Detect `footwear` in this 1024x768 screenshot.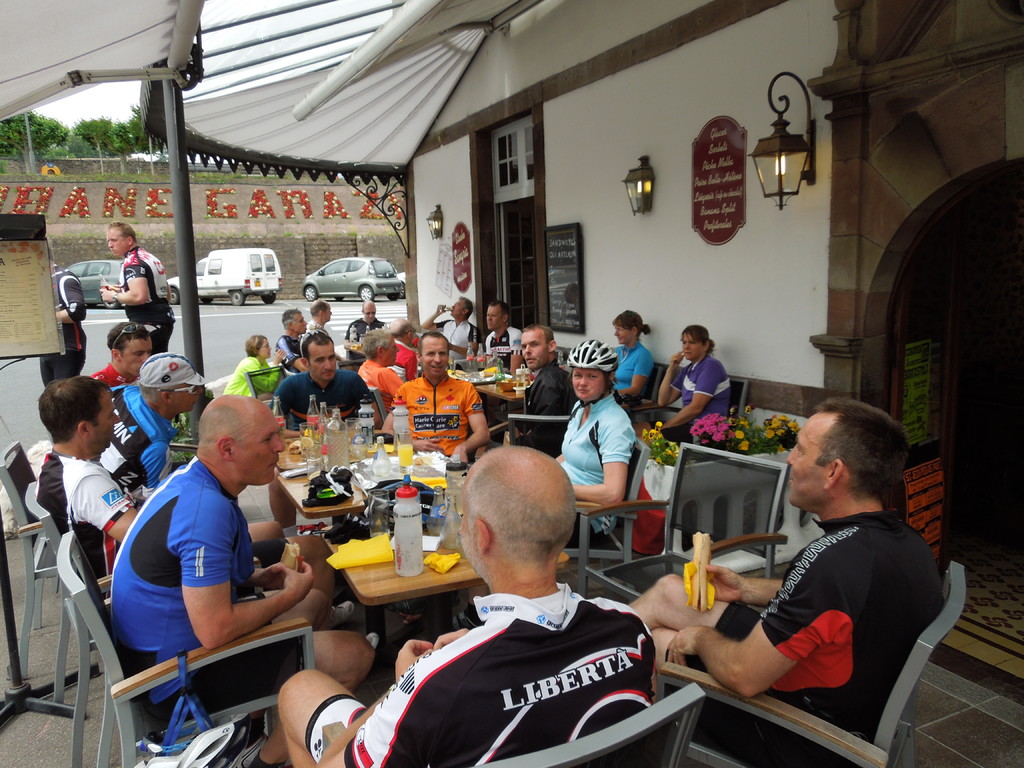
Detection: 330,601,354,630.
